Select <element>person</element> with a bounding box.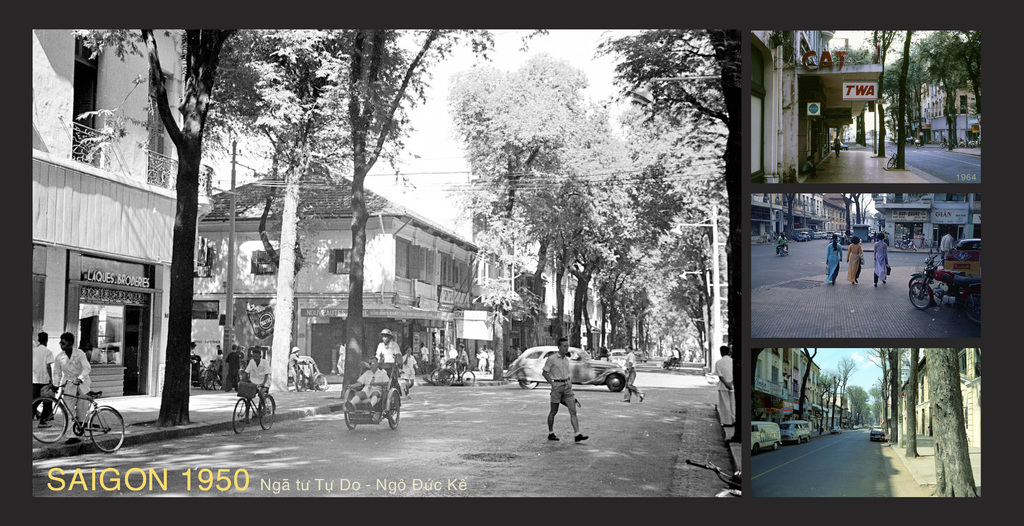
box=[240, 348, 275, 425].
